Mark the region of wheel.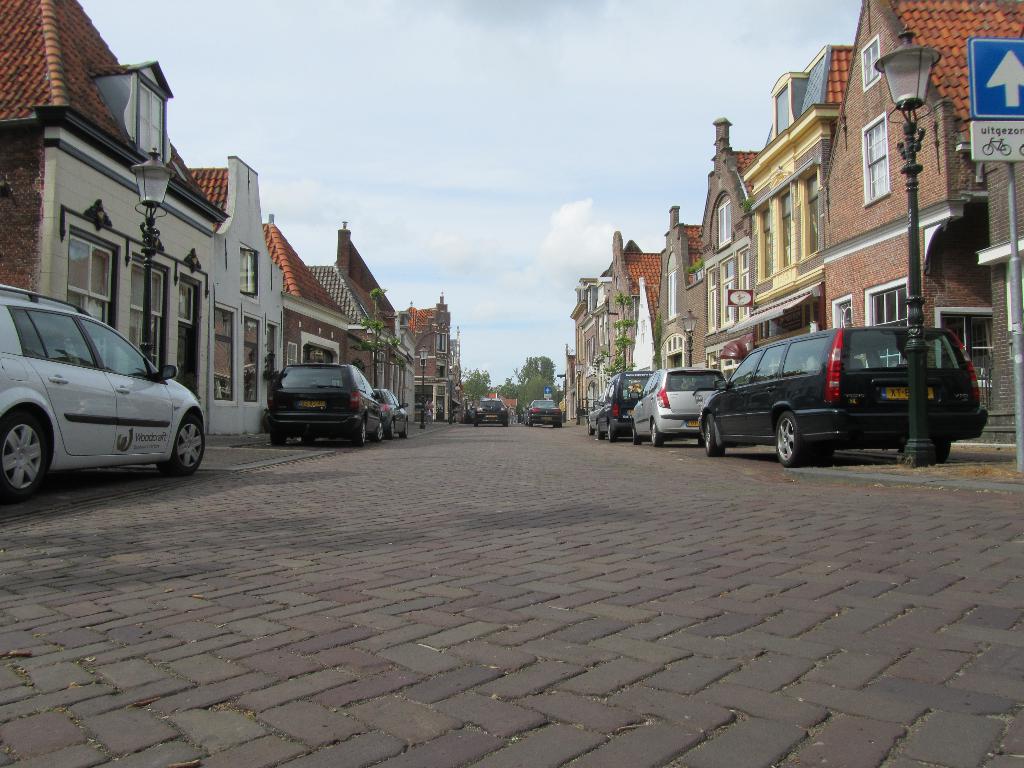
Region: (598,425,604,438).
